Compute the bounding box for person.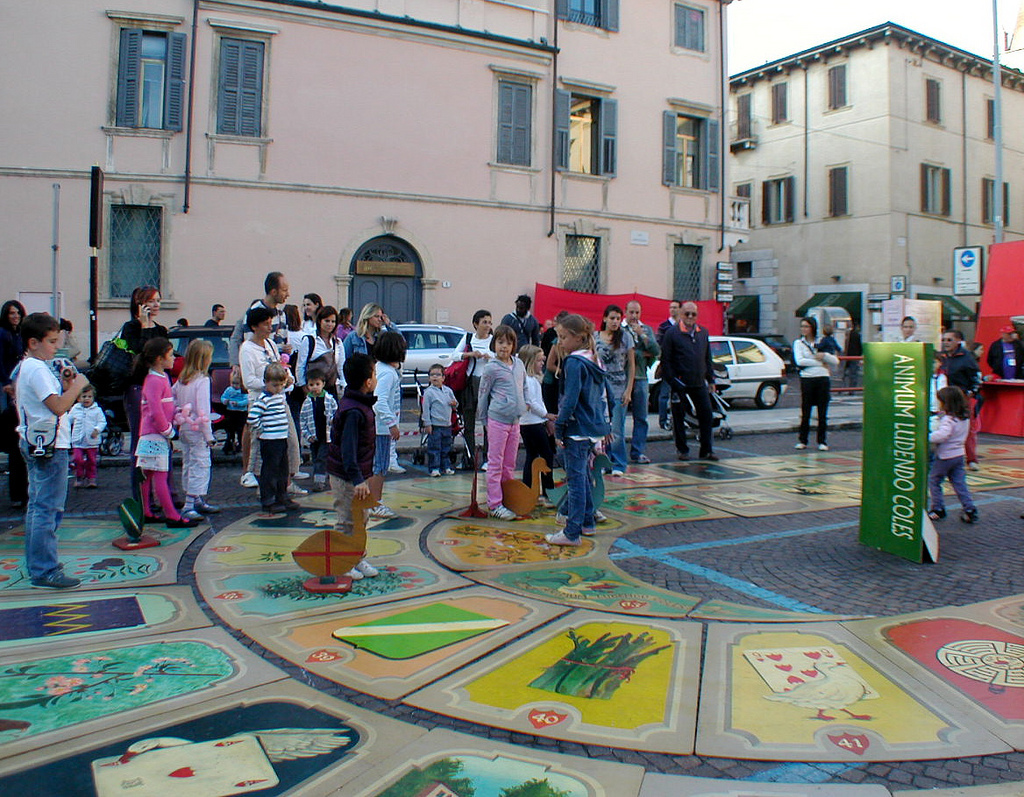
x1=170, y1=335, x2=224, y2=518.
